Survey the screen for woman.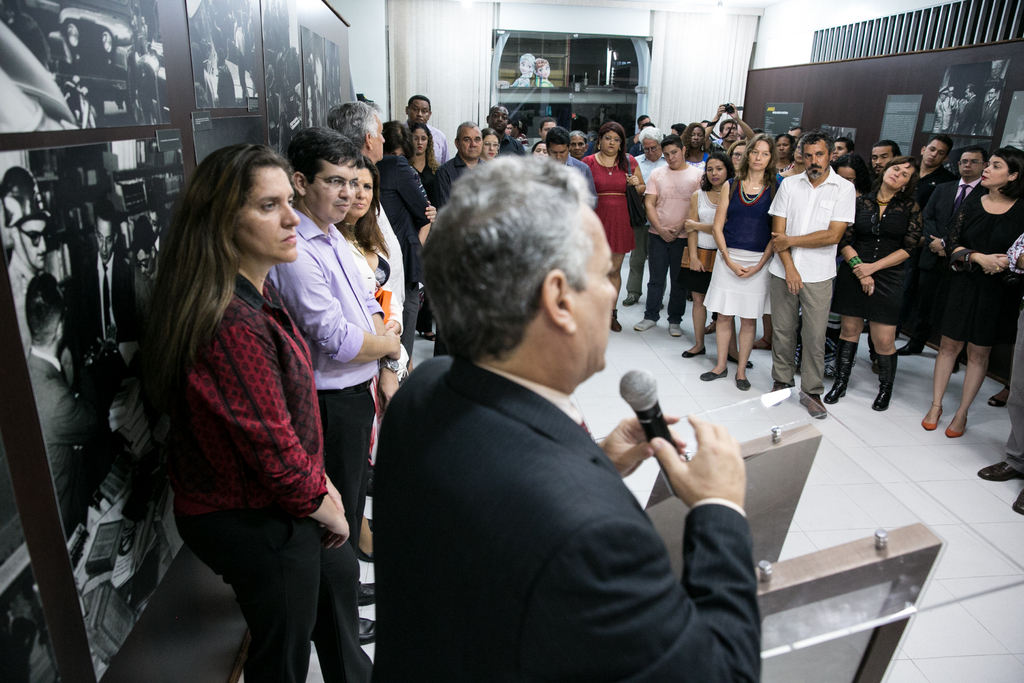
Survey found: Rect(726, 142, 746, 176).
